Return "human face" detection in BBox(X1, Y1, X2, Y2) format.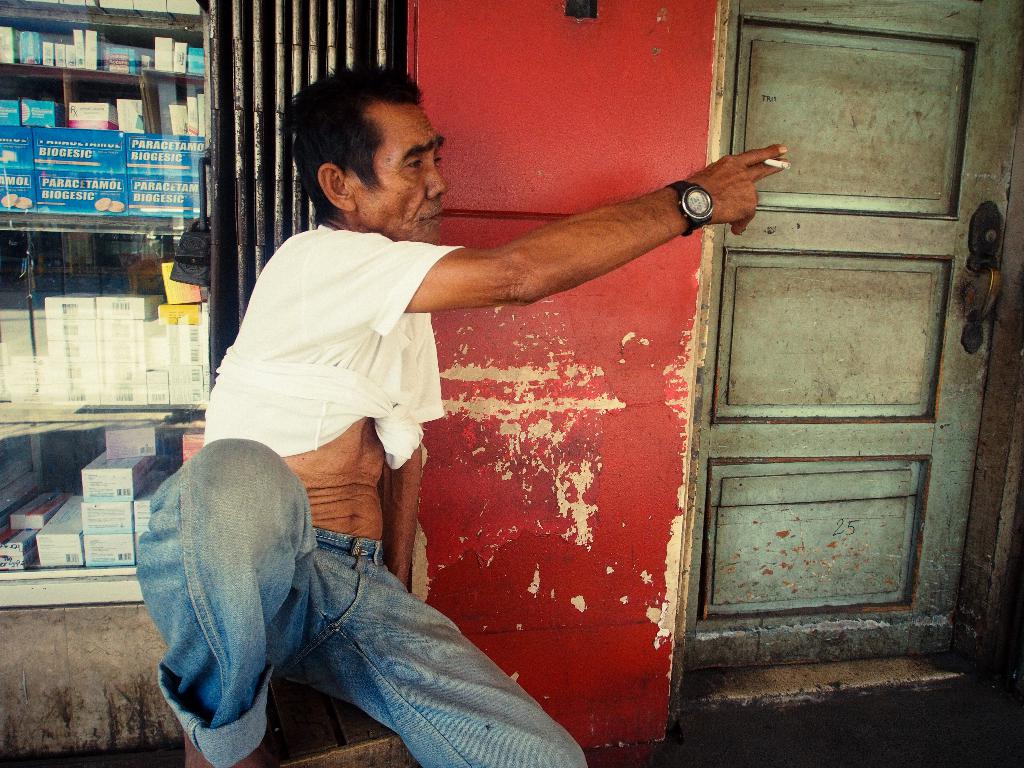
BBox(357, 103, 450, 246).
